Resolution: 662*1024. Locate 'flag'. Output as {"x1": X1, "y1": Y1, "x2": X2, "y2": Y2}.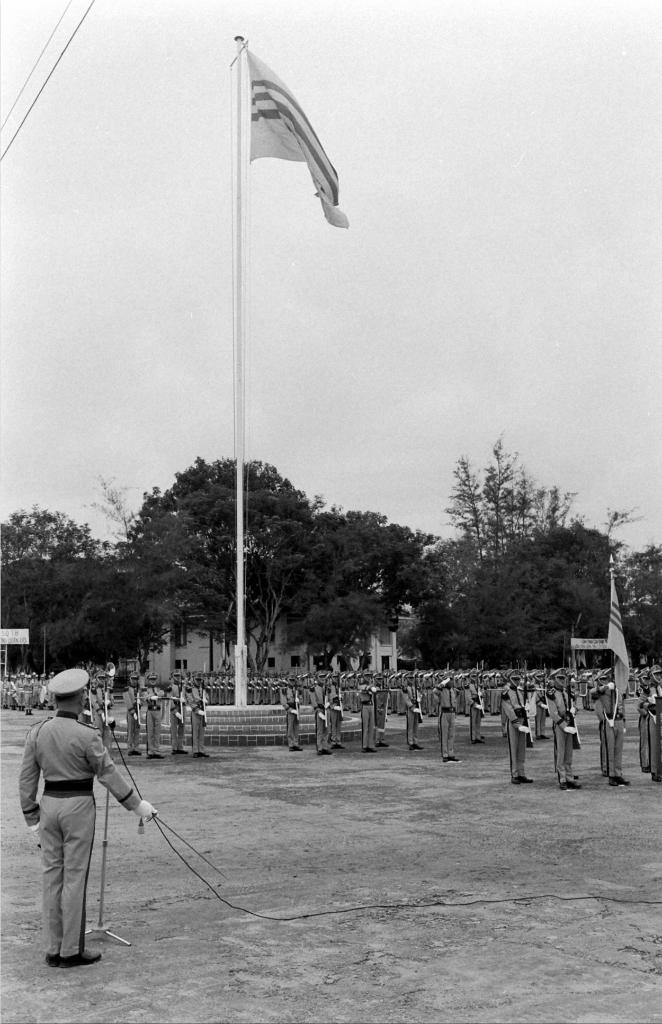
{"x1": 601, "y1": 541, "x2": 639, "y2": 710}.
